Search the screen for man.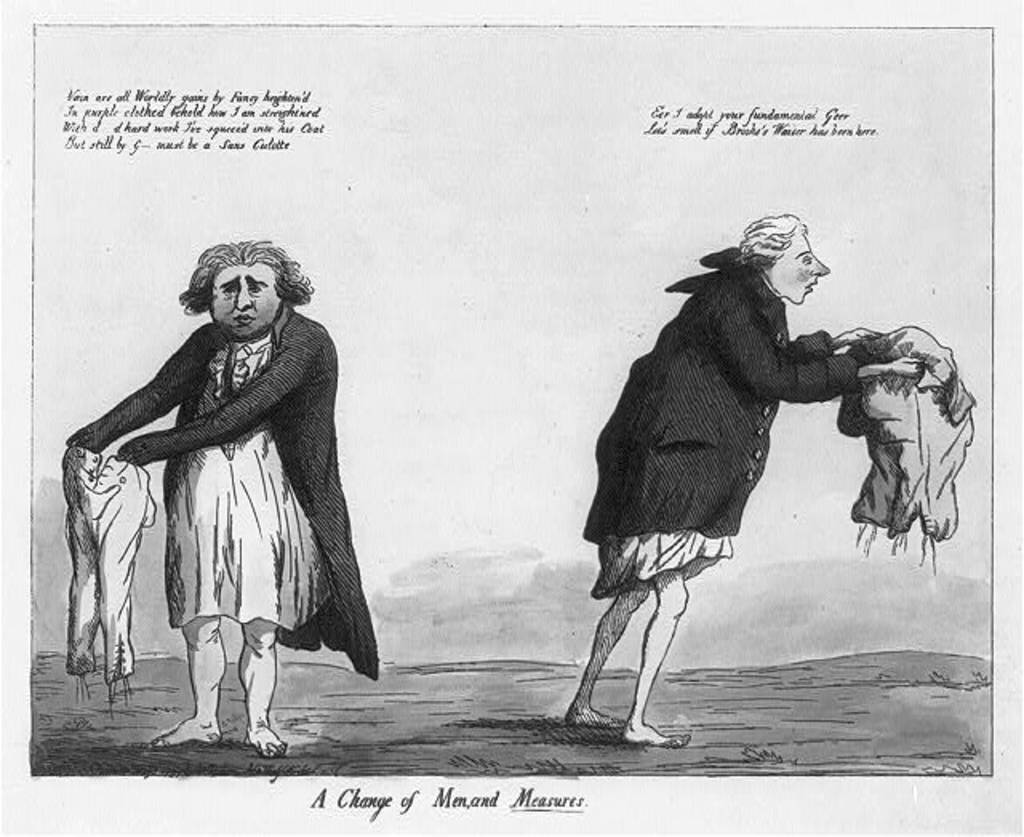
Found at 563:214:926:727.
